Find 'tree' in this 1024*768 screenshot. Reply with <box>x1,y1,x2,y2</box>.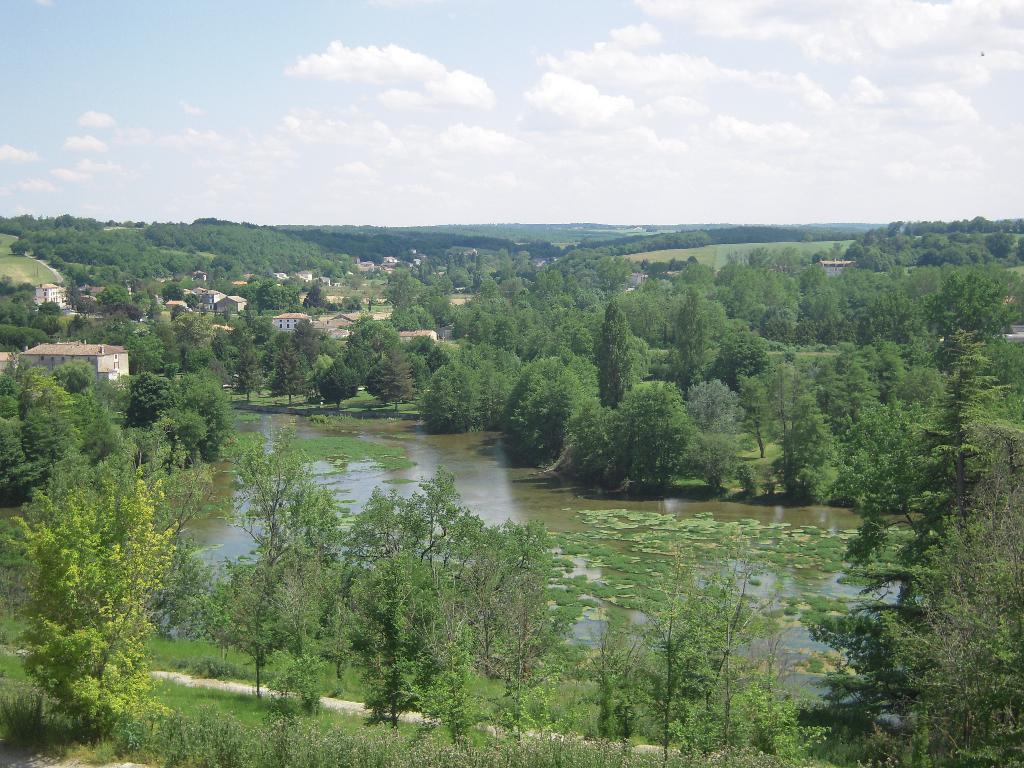
<box>314,349,361,412</box>.
